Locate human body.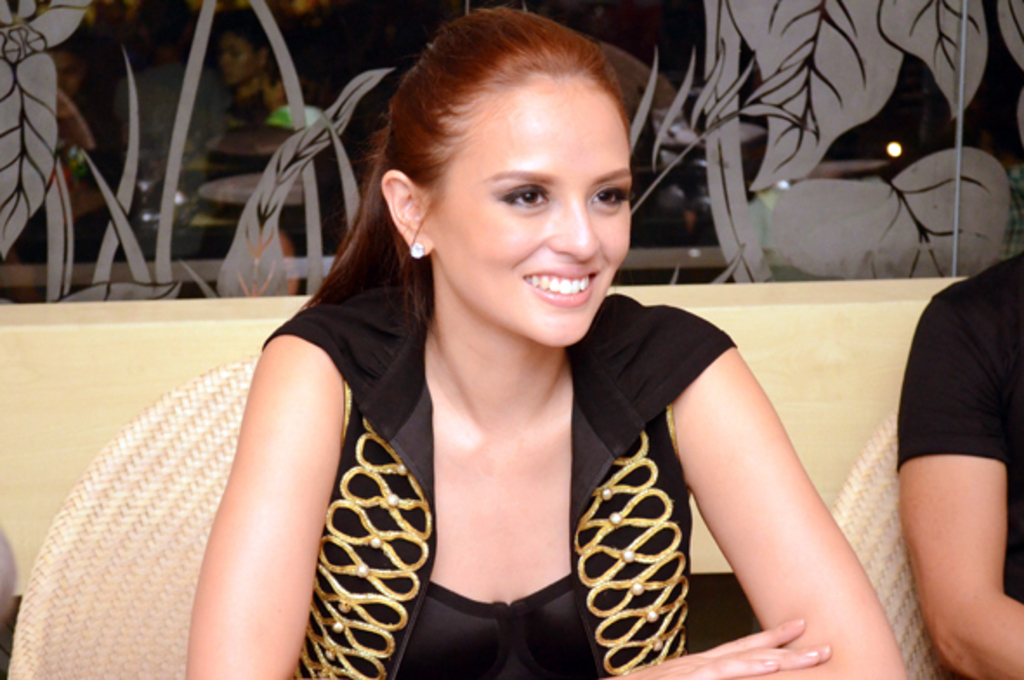
Bounding box: bbox(181, 5, 927, 678).
